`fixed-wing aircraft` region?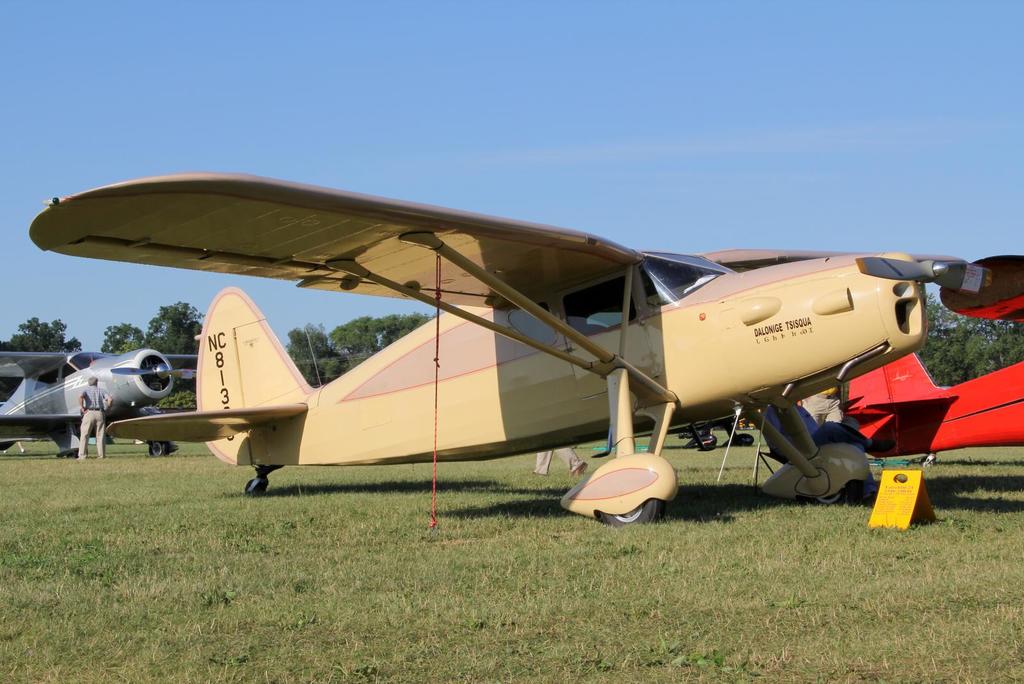
<region>27, 162, 931, 523</region>
